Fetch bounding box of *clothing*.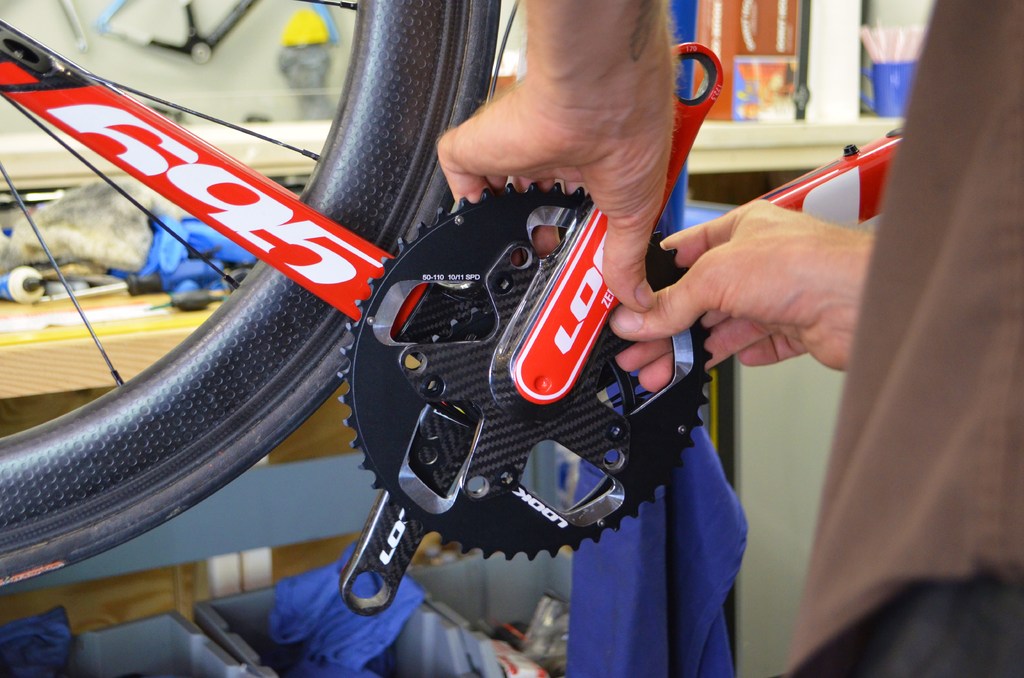
Bbox: 785/0/1023/677.
